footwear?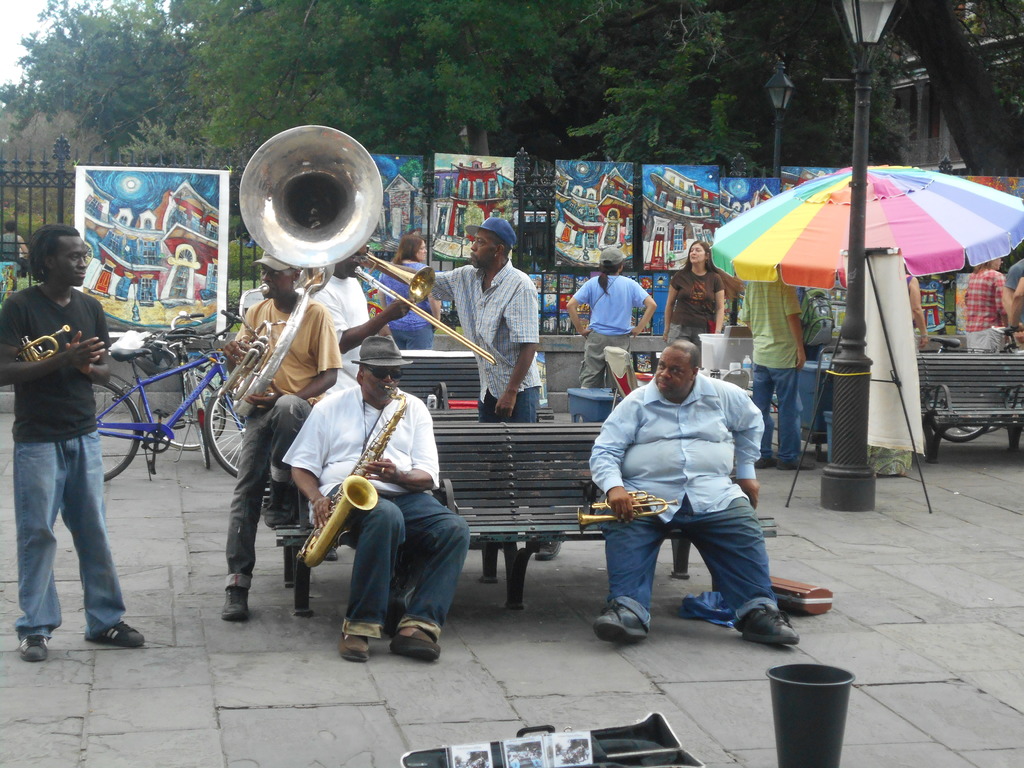
{"x1": 759, "y1": 457, "x2": 783, "y2": 466}
